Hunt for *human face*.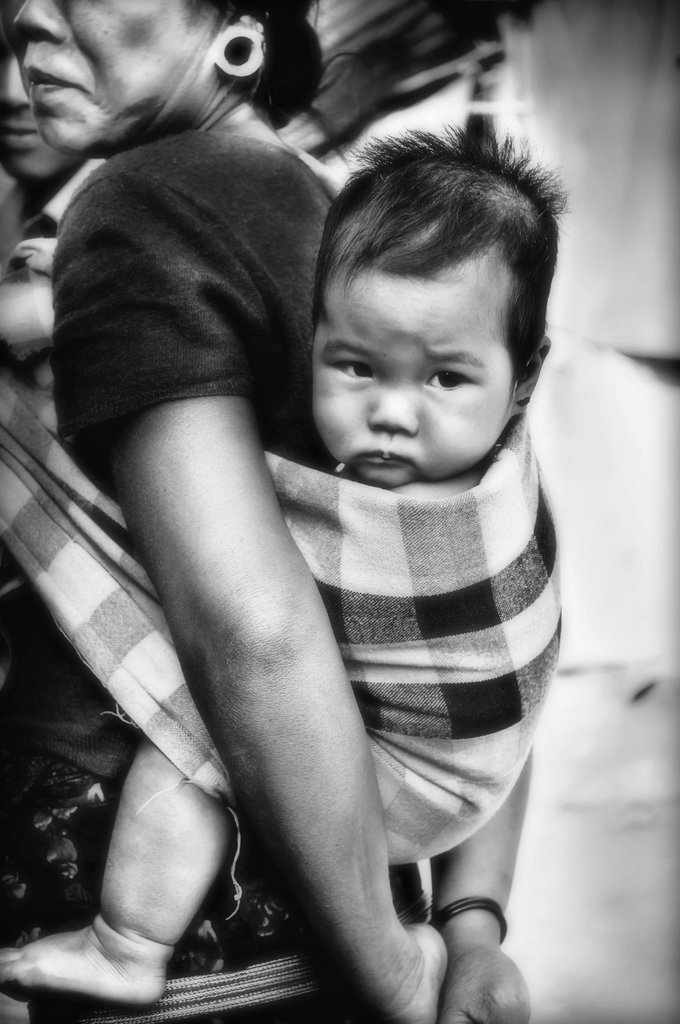
Hunted down at x1=0 y1=35 x2=82 y2=189.
